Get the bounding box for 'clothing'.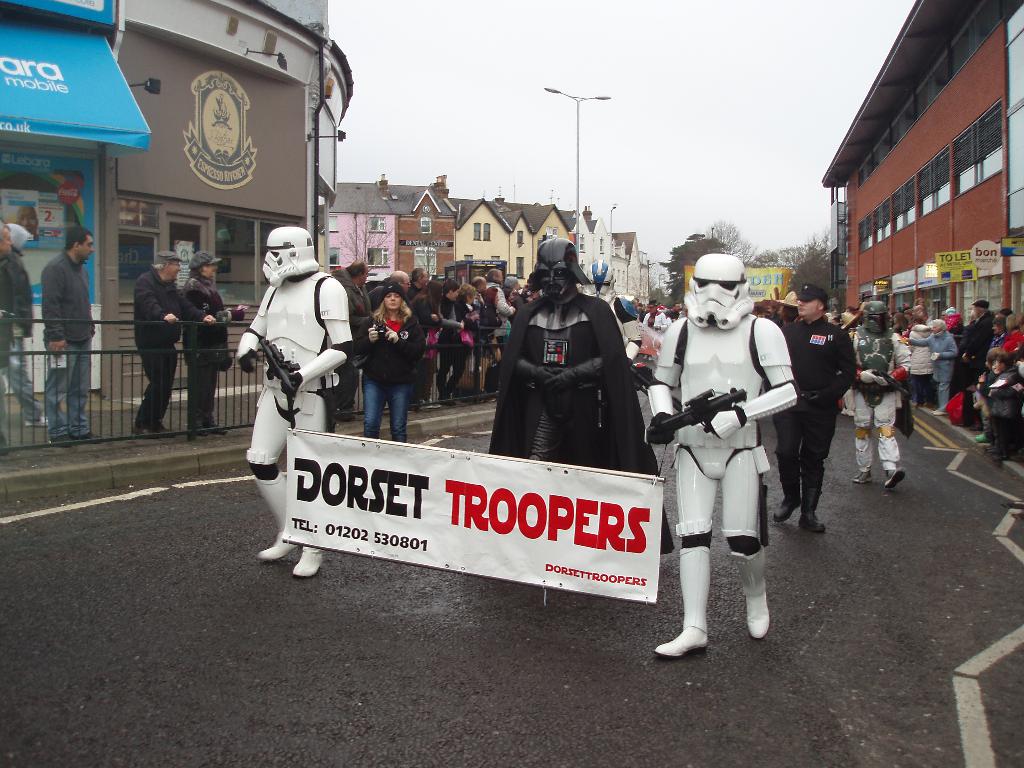
x1=478, y1=276, x2=644, y2=472.
